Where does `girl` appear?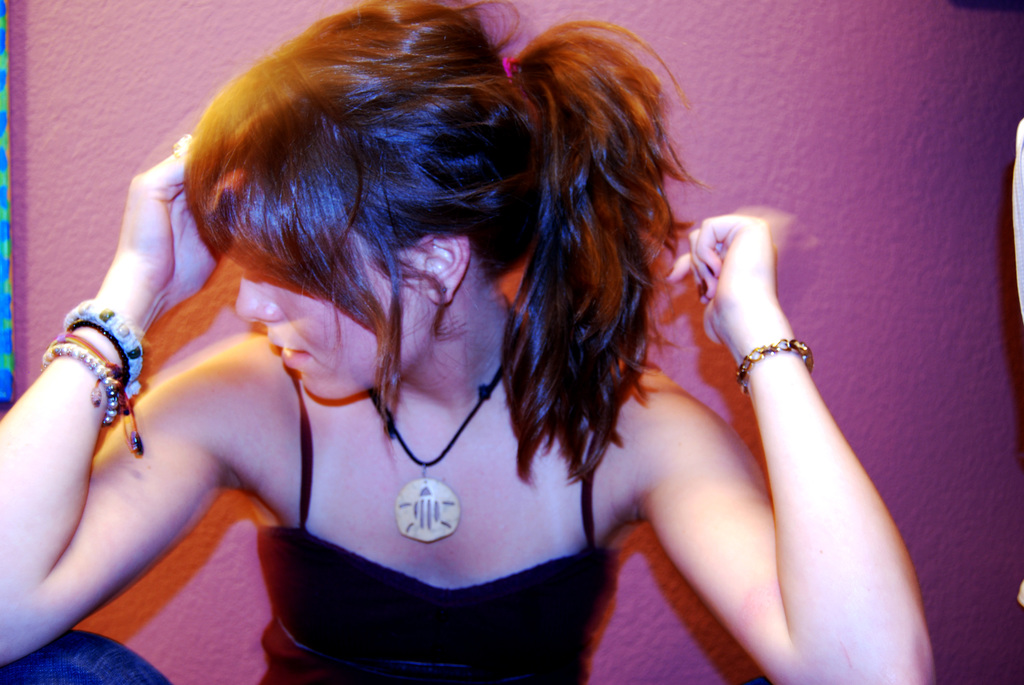
Appears at left=0, top=0, right=941, bottom=684.
